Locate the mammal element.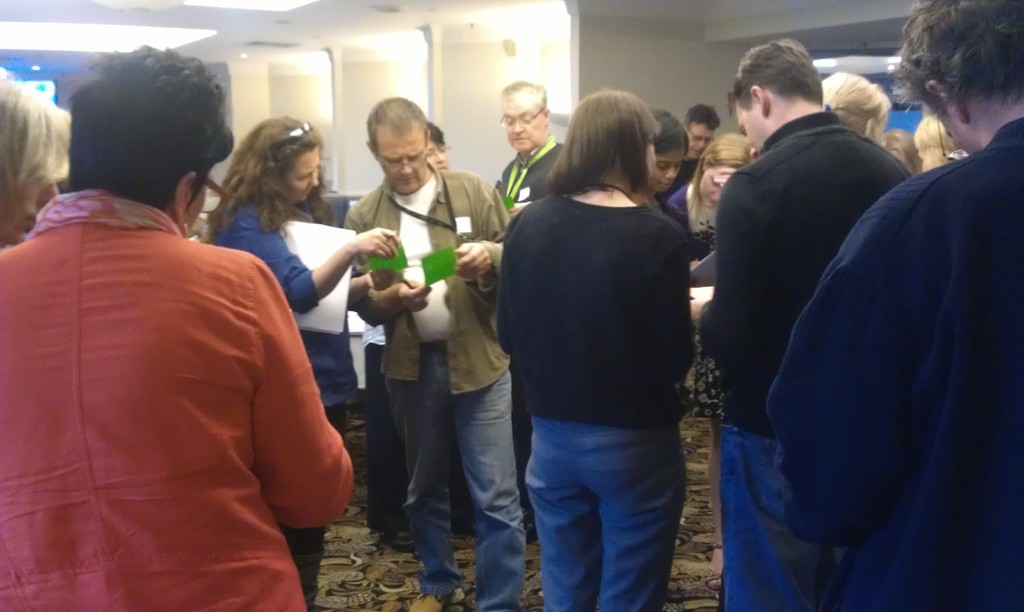
Element bbox: (355, 99, 507, 611).
